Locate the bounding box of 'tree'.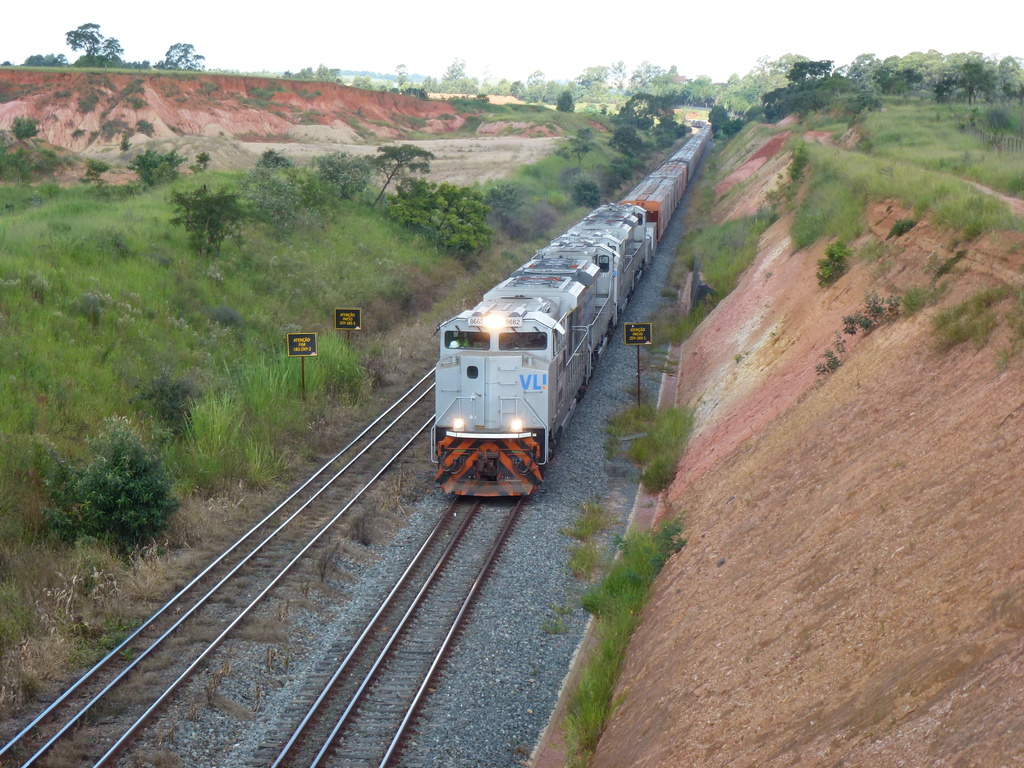
Bounding box: pyautogui.locateOnScreen(361, 138, 447, 202).
